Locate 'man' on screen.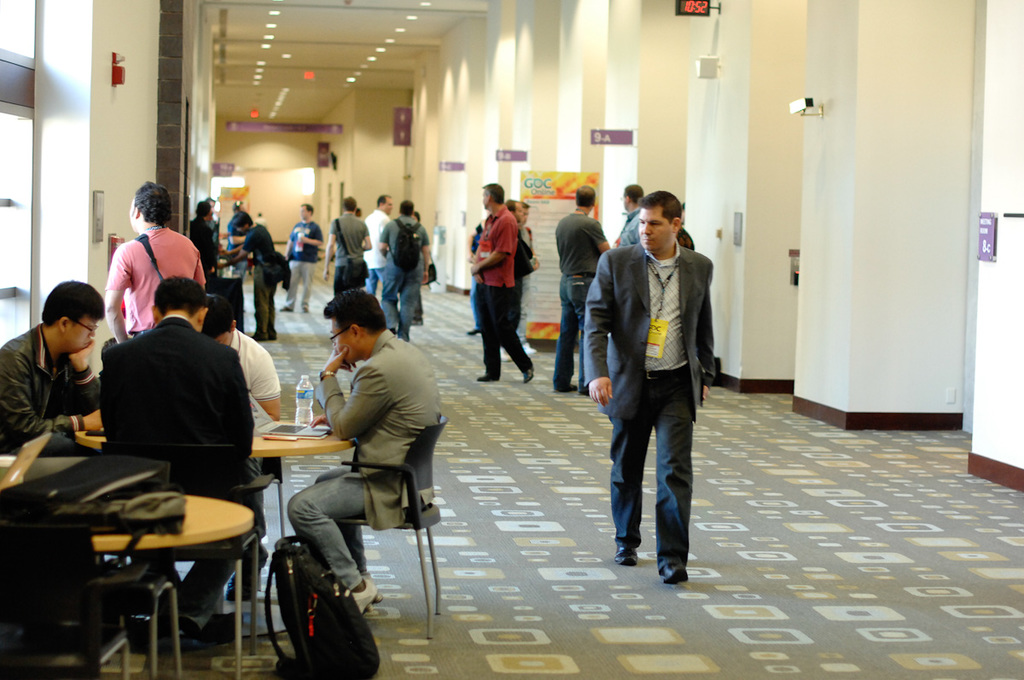
On screen at bbox(614, 182, 641, 249).
